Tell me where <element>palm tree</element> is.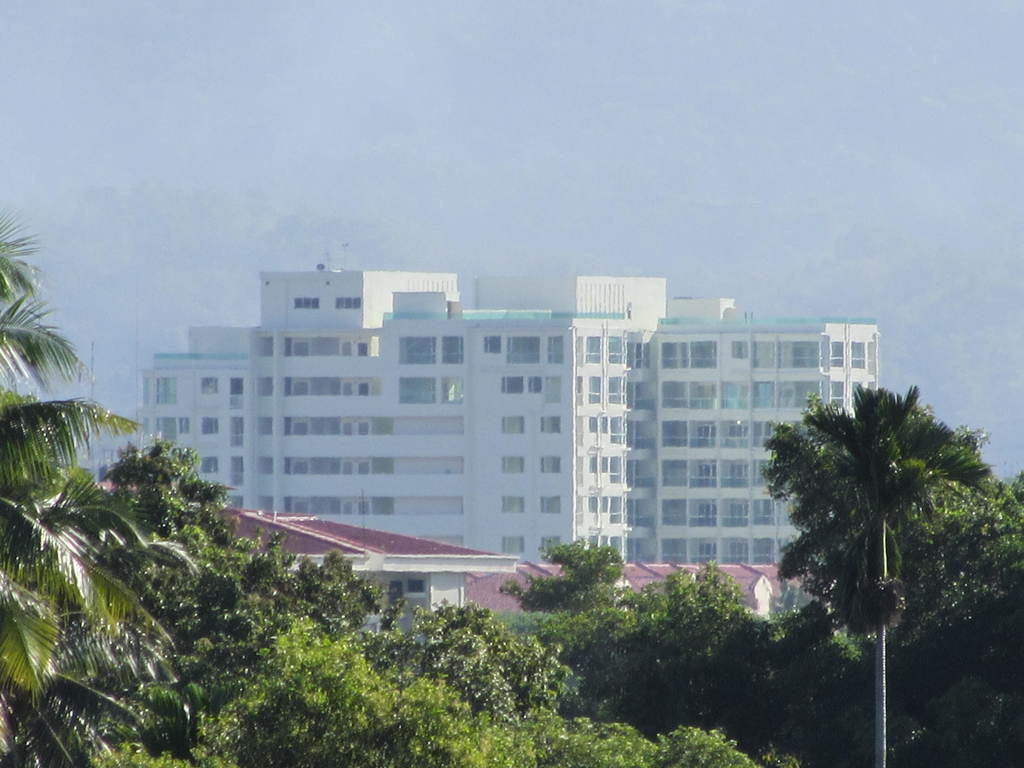
<element>palm tree</element> is at select_region(269, 541, 358, 637).
